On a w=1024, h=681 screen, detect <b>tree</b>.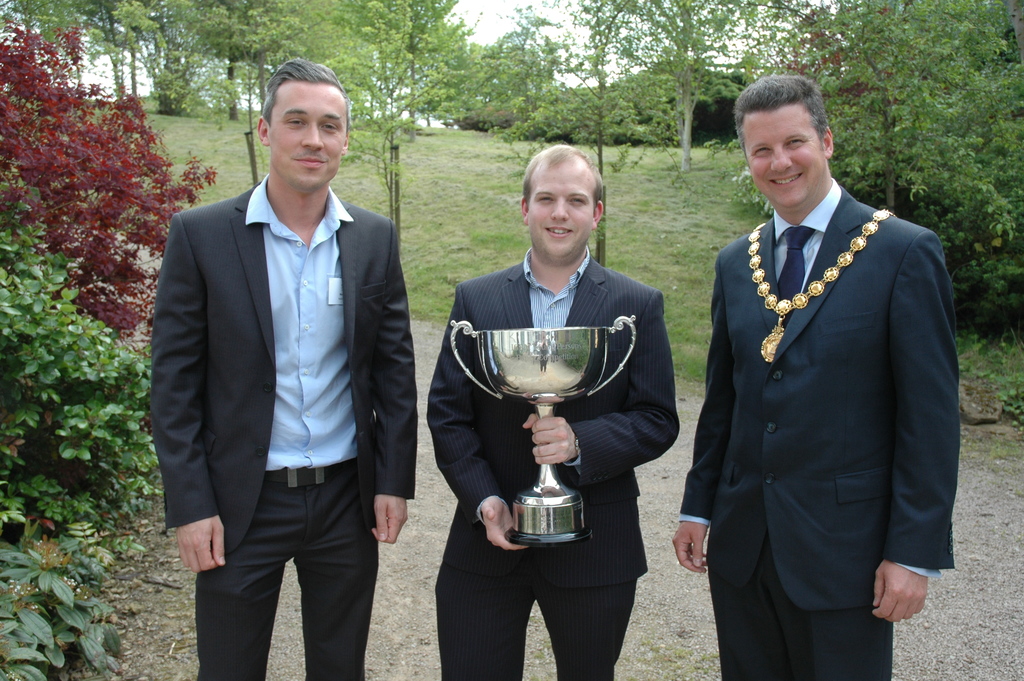
Rect(6, 13, 216, 355).
